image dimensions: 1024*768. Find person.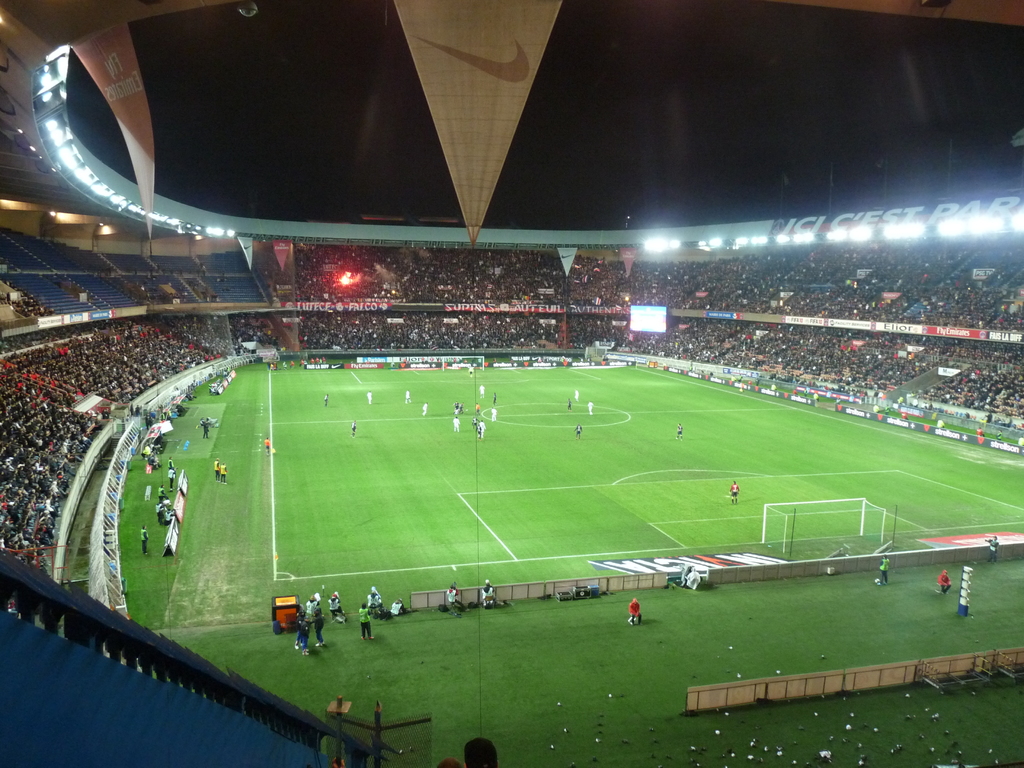
[575,422,580,431].
